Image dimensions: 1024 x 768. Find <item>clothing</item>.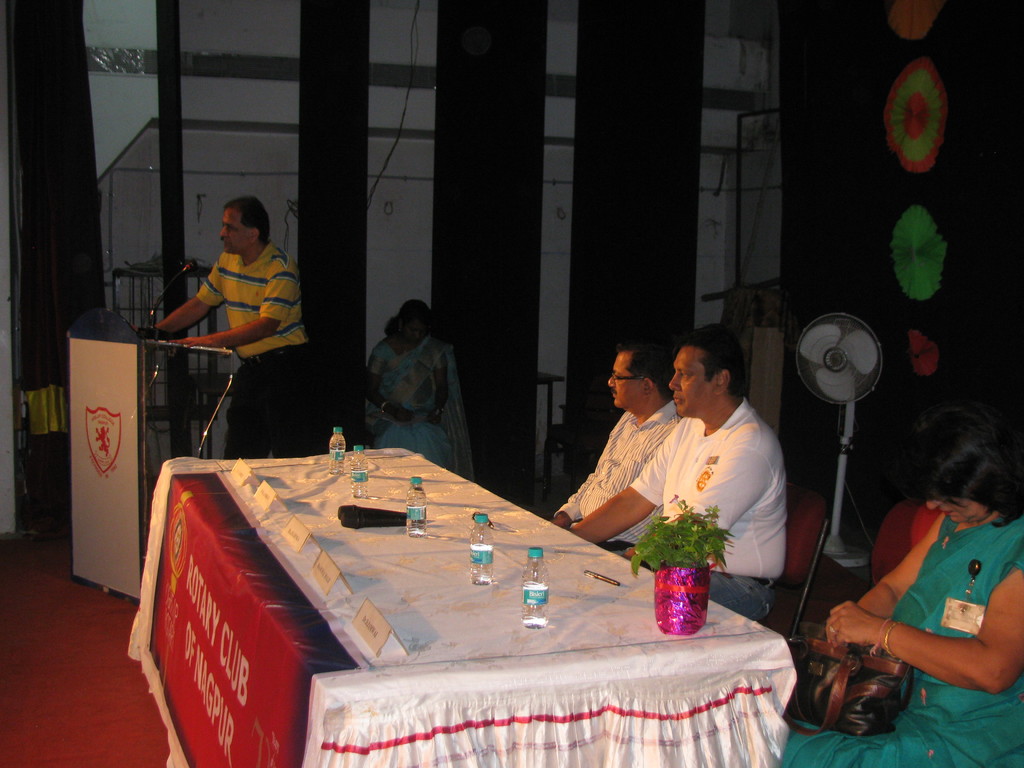
<region>781, 509, 1023, 767</region>.
